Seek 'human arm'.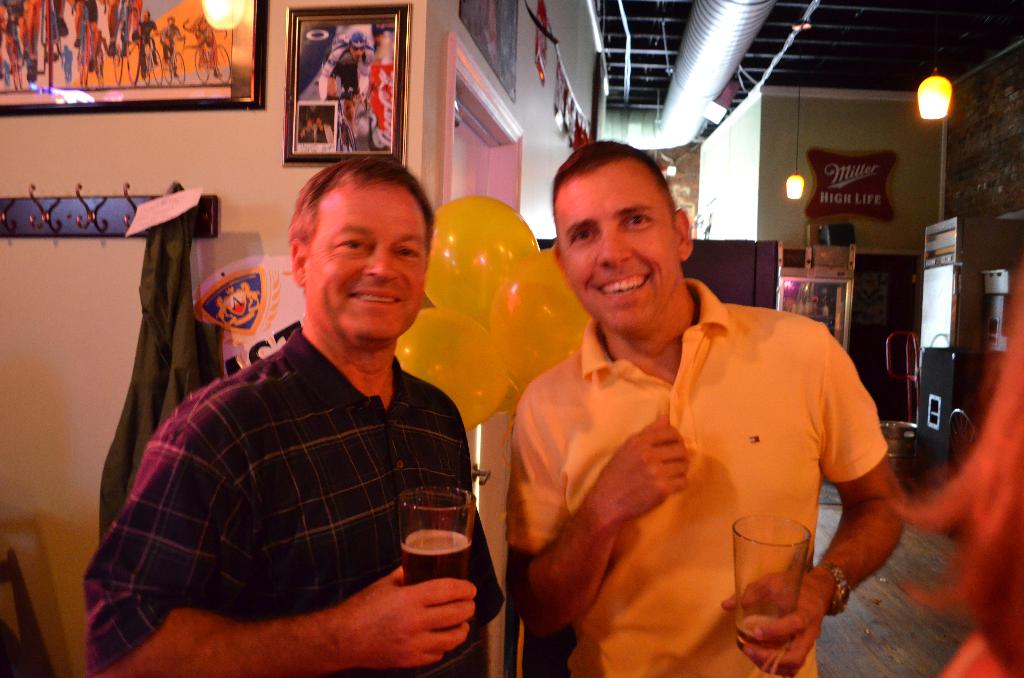
177:27:189:40.
